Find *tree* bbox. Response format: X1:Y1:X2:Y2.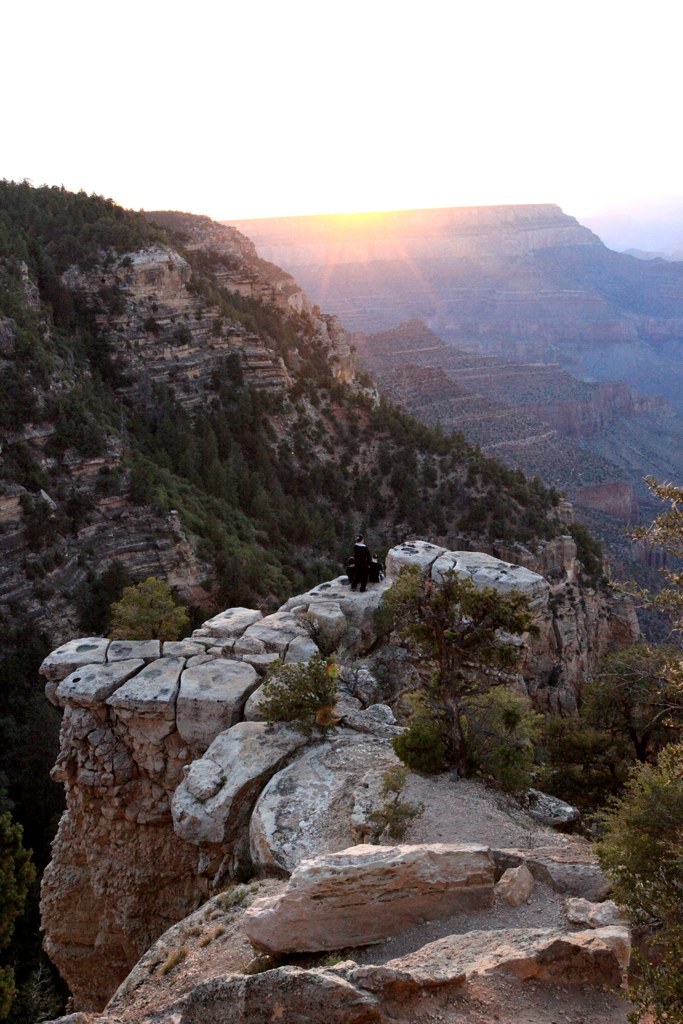
0:794:40:1023.
